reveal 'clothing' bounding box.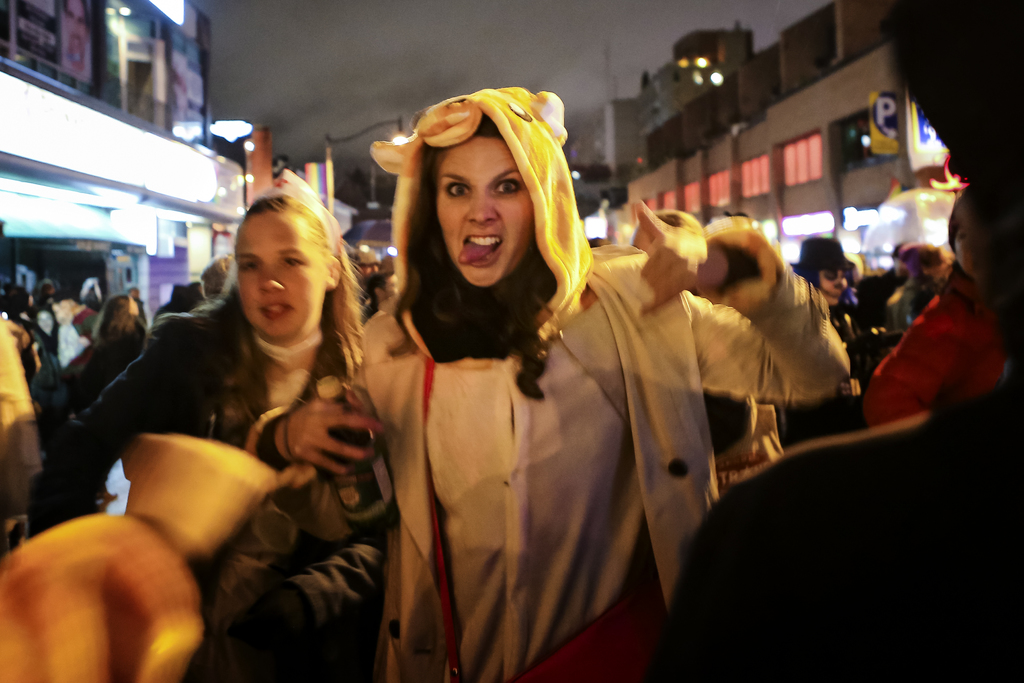
Revealed: [344,80,831,682].
